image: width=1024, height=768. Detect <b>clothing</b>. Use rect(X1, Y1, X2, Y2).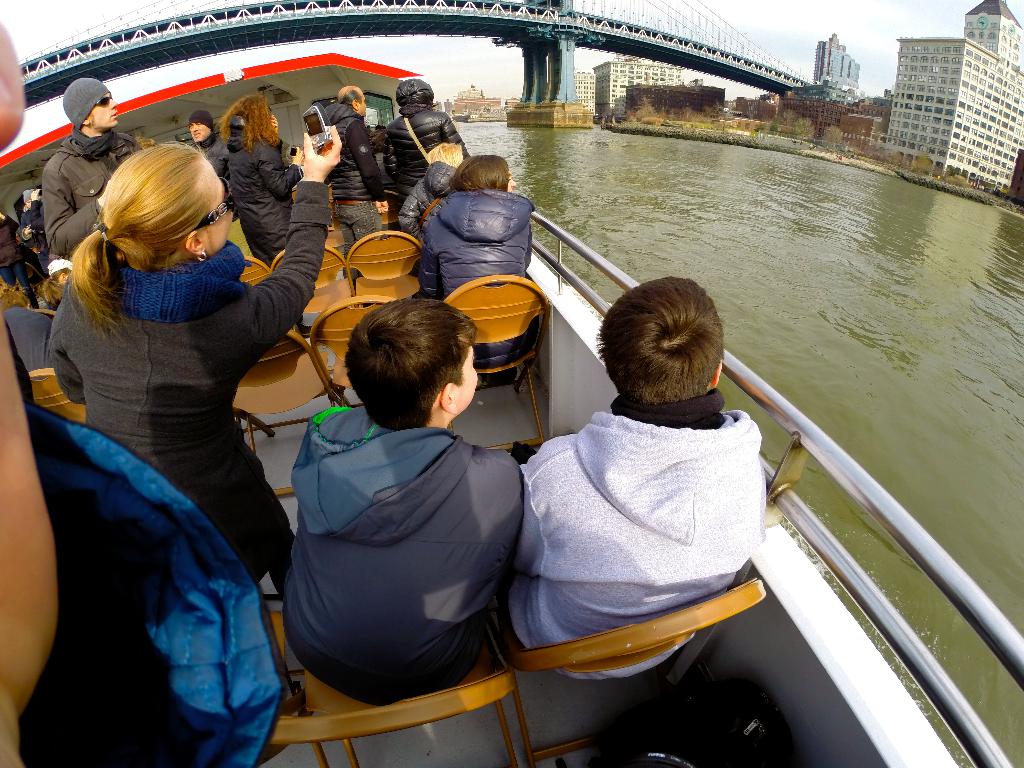
rect(52, 178, 328, 586).
